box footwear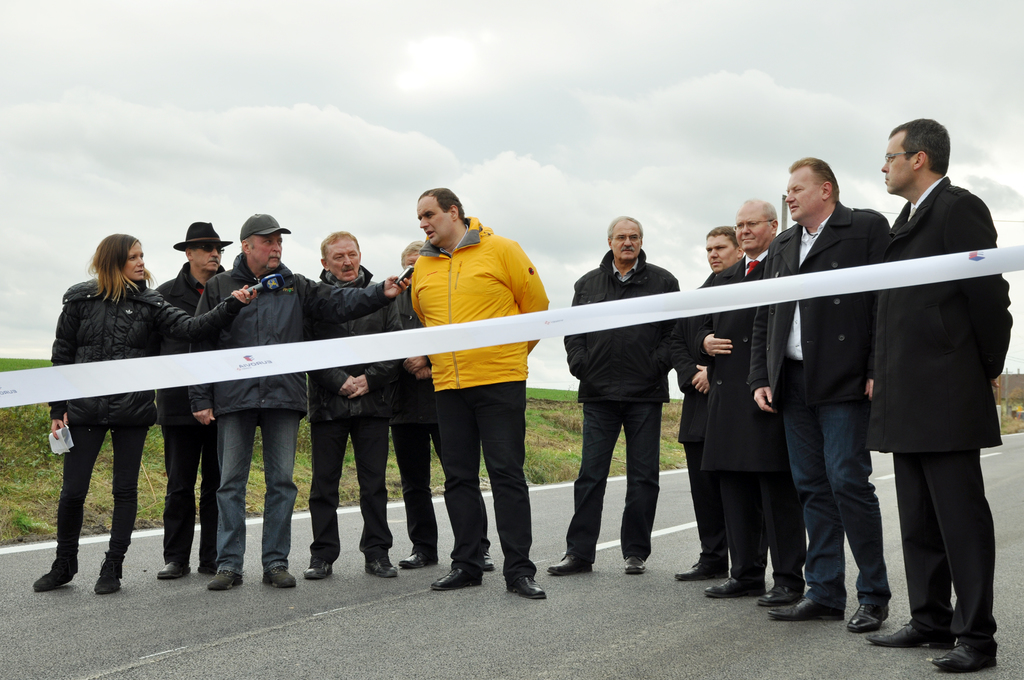
box=[394, 553, 435, 571]
